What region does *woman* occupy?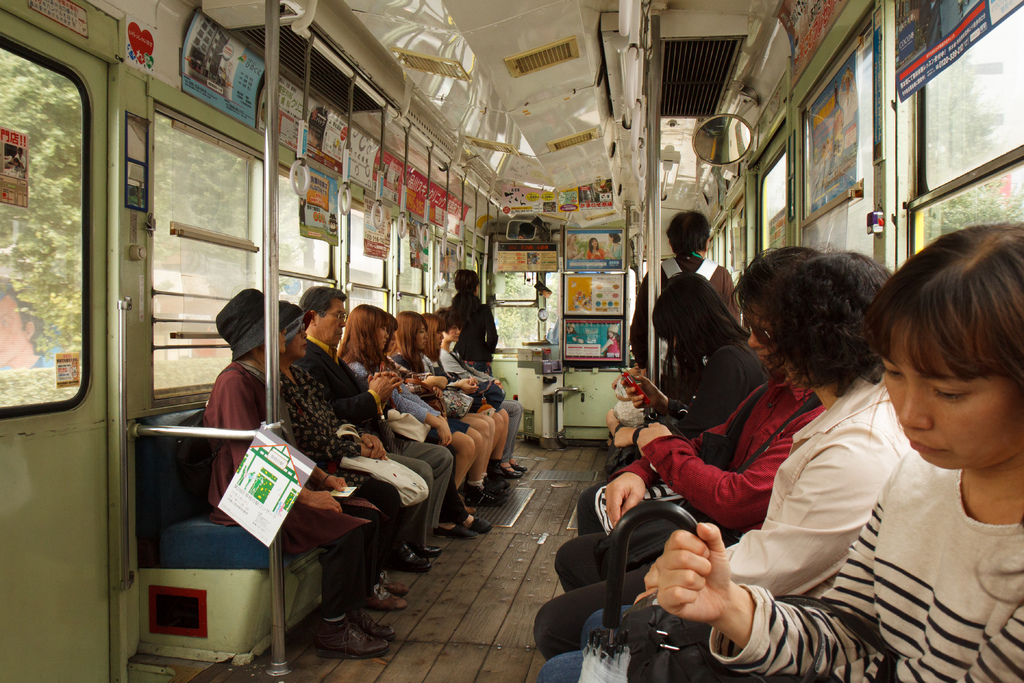
rect(418, 304, 506, 487).
